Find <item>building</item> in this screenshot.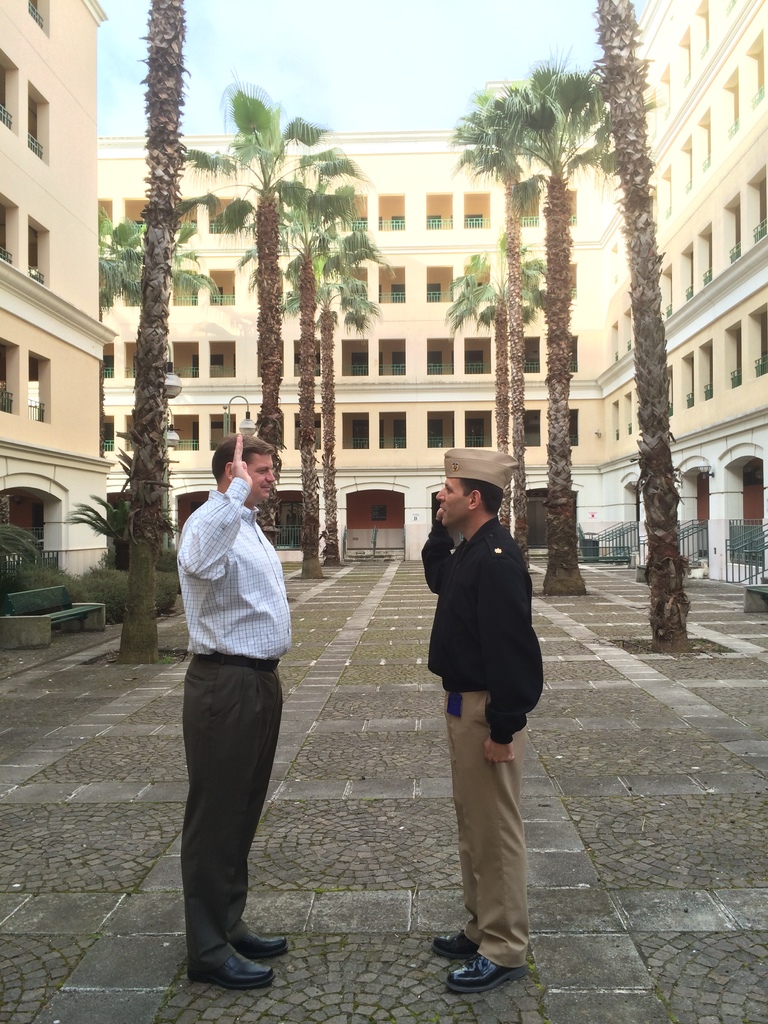
The bounding box for <item>building</item> is left=0, top=0, right=764, bottom=579.
